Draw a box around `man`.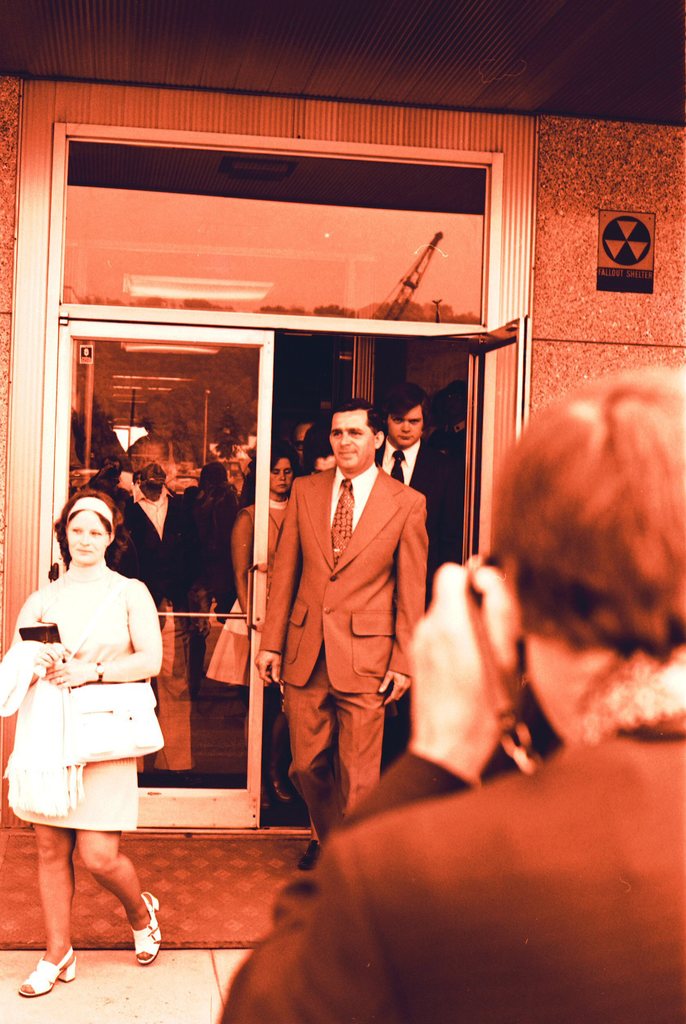
left=374, top=383, right=462, bottom=611.
